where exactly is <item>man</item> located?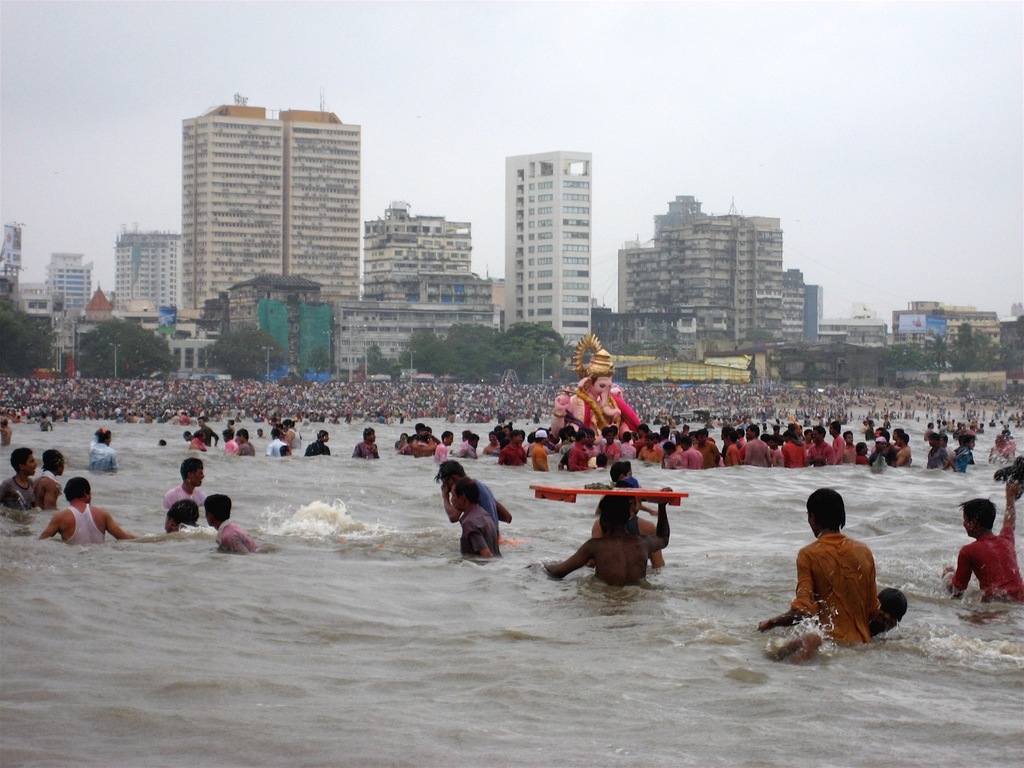
Its bounding box is 160/458/212/514.
